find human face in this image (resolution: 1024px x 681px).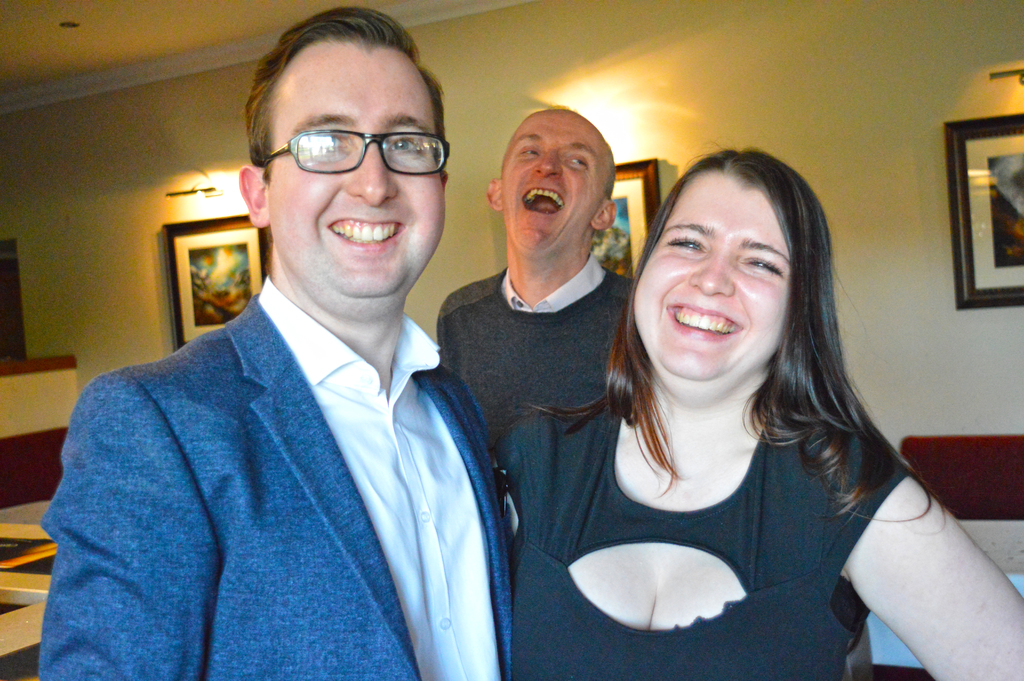
<bbox>628, 171, 795, 381</bbox>.
